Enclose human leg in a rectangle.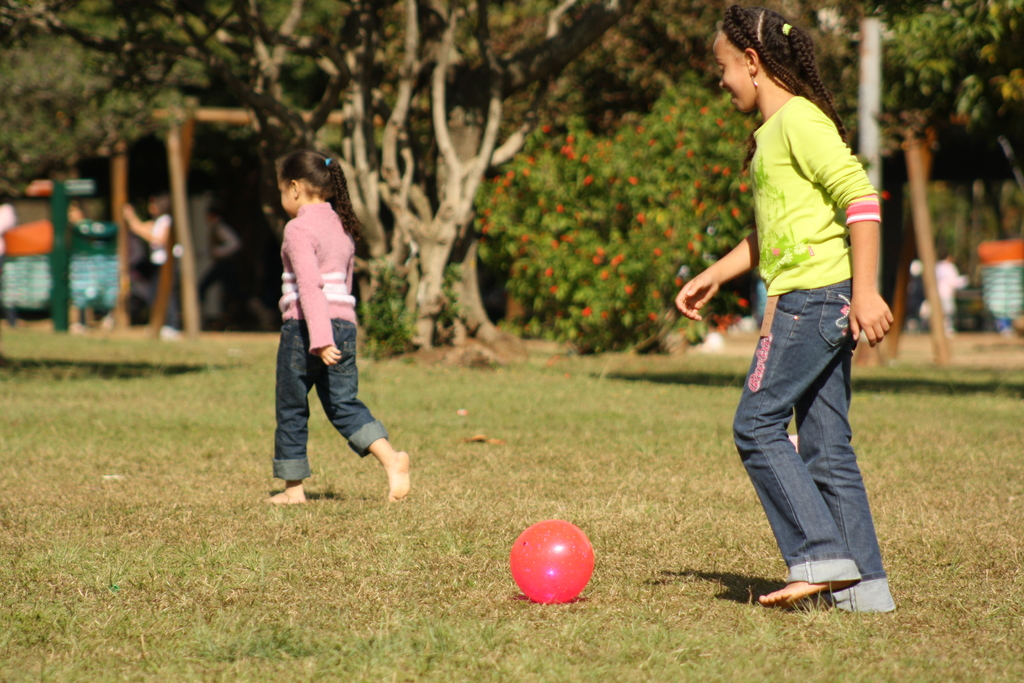
region(313, 324, 414, 506).
